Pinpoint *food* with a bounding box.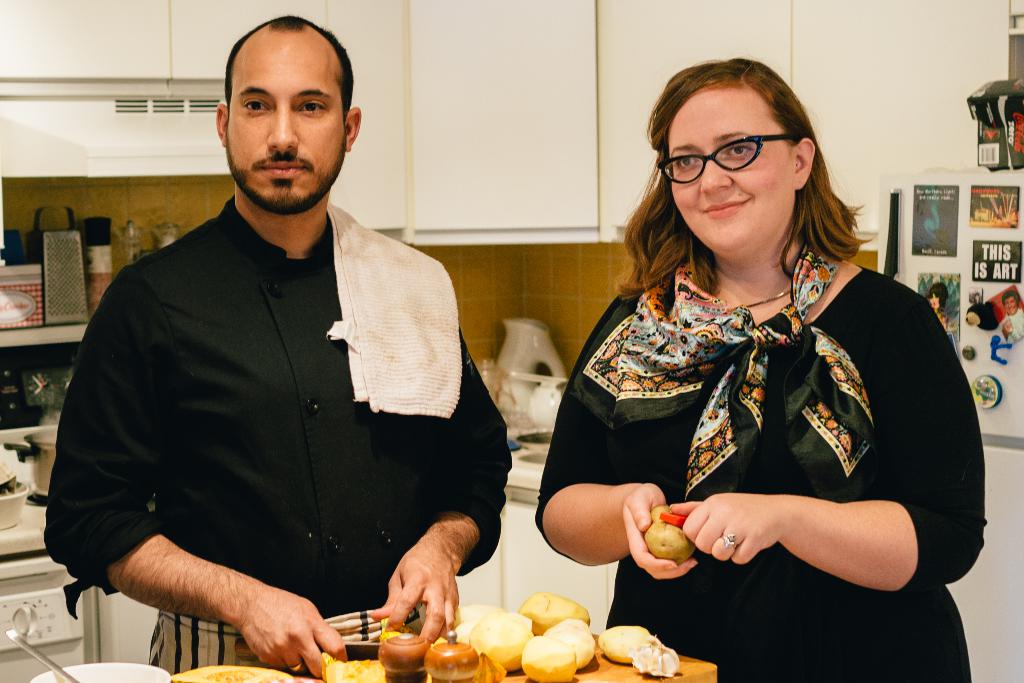
(x1=375, y1=614, x2=420, y2=644).
